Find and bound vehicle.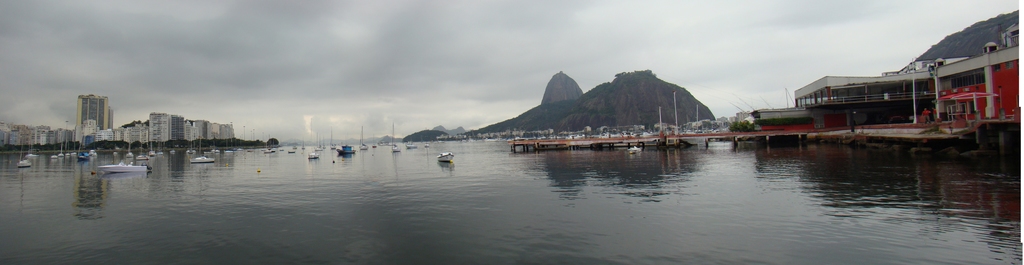
Bound: bbox(628, 145, 641, 155).
